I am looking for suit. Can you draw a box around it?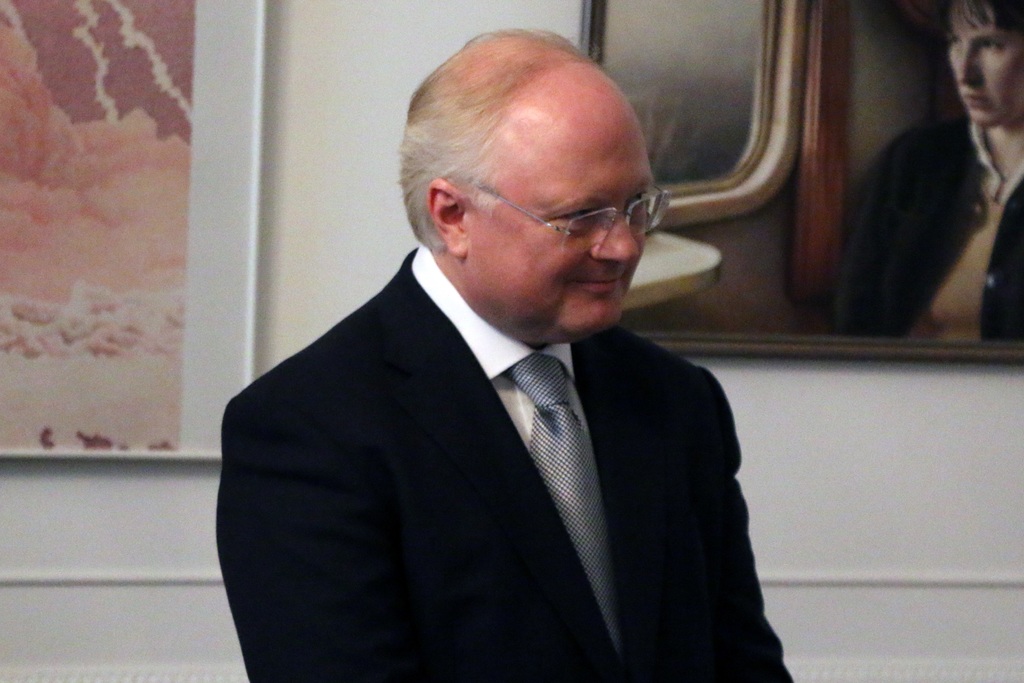
Sure, the bounding box is 222, 197, 774, 658.
